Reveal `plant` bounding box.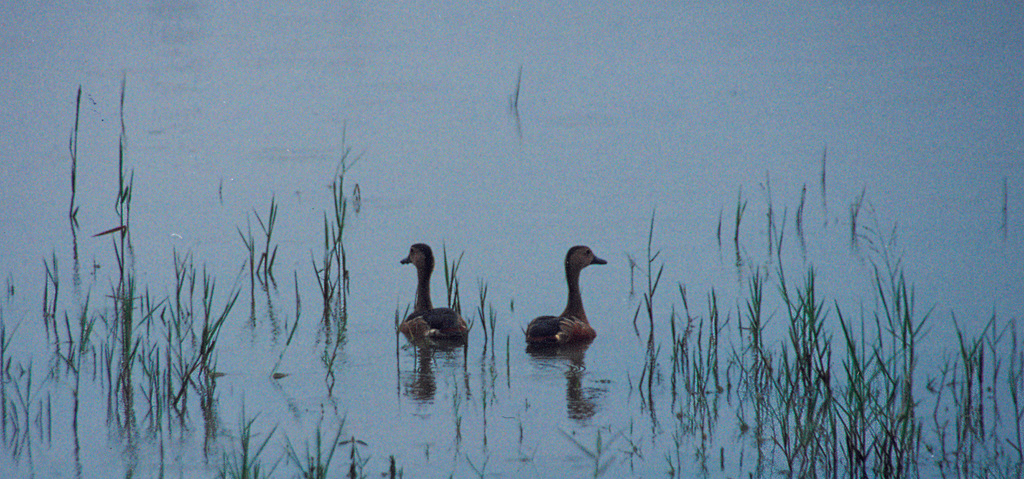
Revealed: 753,174,781,263.
